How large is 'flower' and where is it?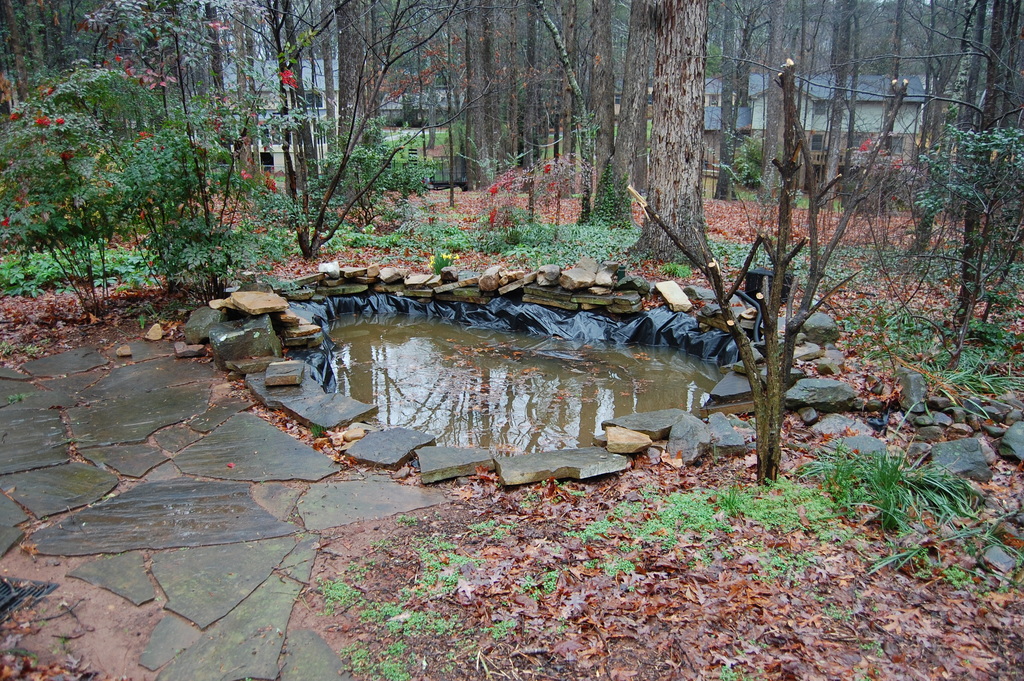
Bounding box: 57/150/71/160.
